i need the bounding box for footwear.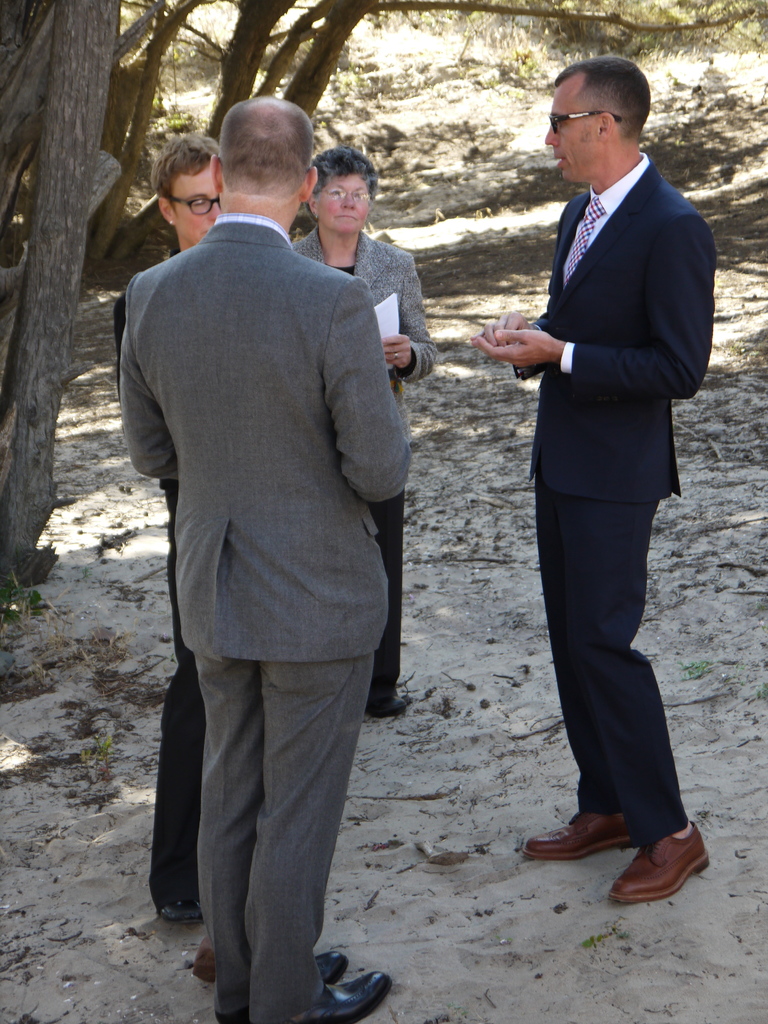
Here it is: (159, 895, 207, 923).
